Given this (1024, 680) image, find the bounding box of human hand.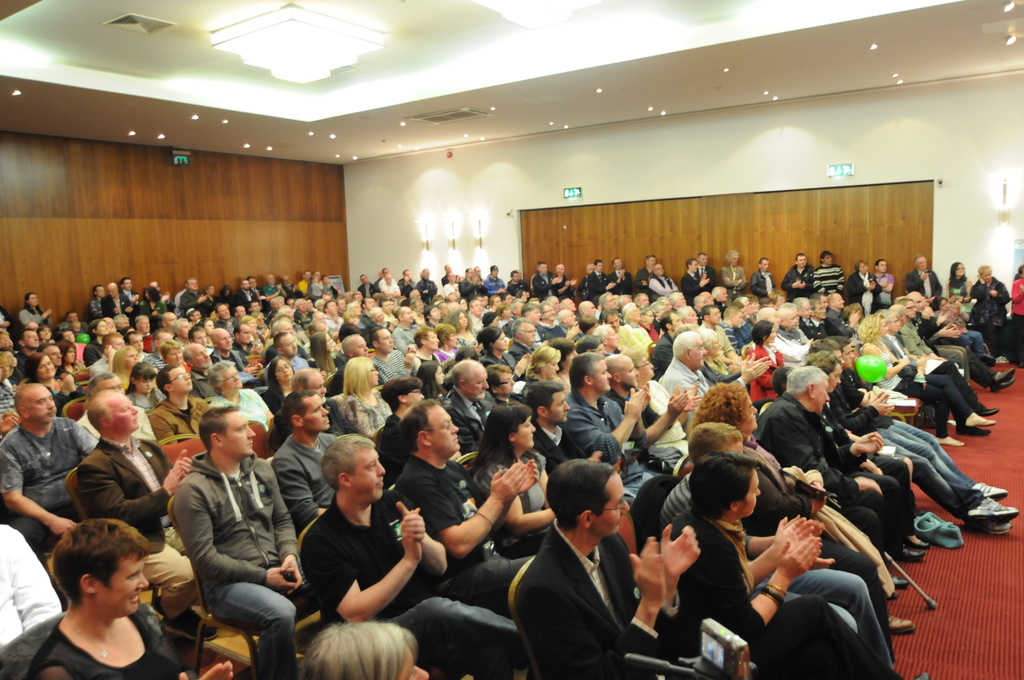
box=[867, 279, 876, 289].
